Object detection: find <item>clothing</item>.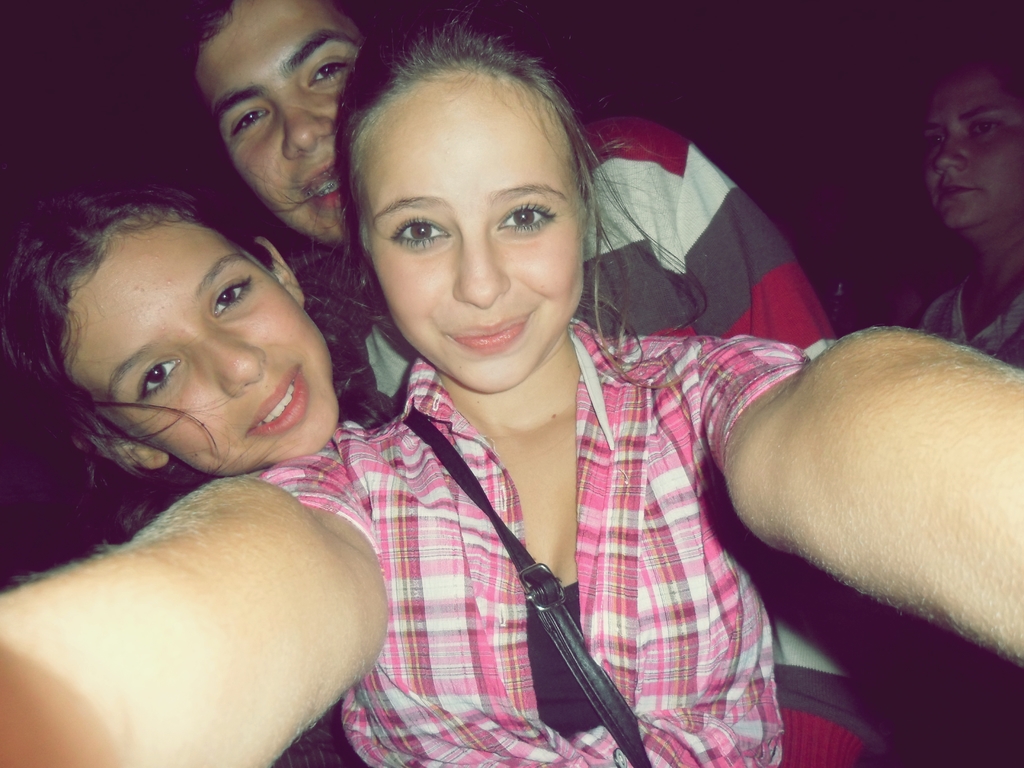
{"left": 312, "top": 114, "right": 906, "bottom": 767}.
